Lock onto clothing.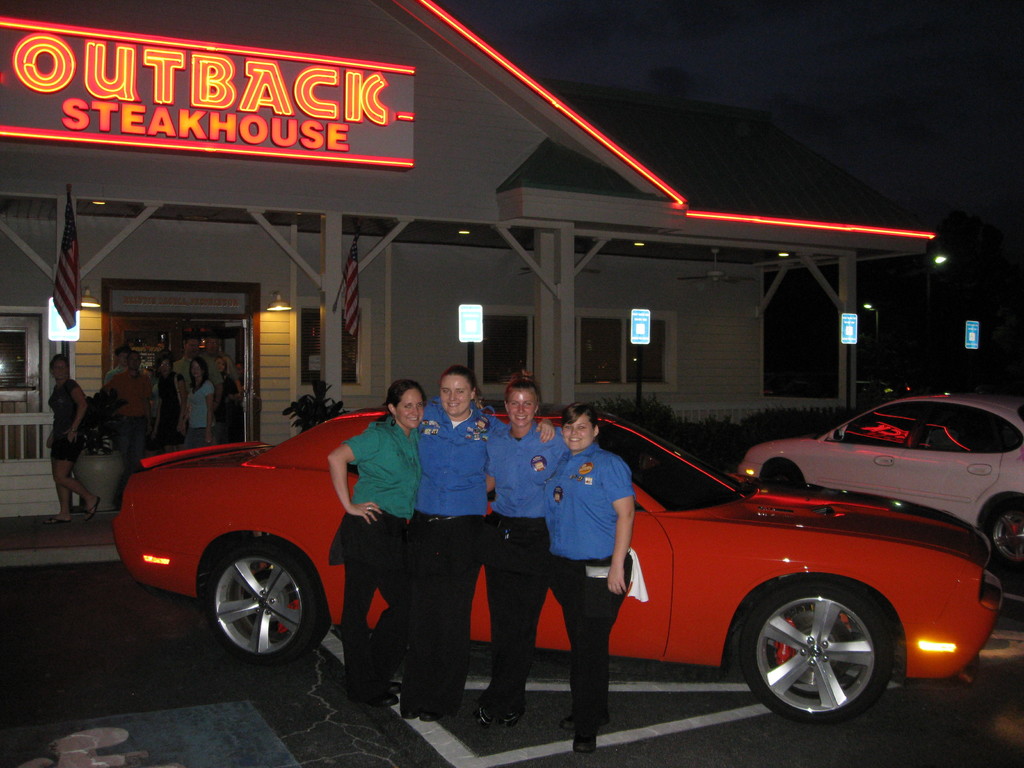
Locked: select_region(321, 415, 428, 685).
